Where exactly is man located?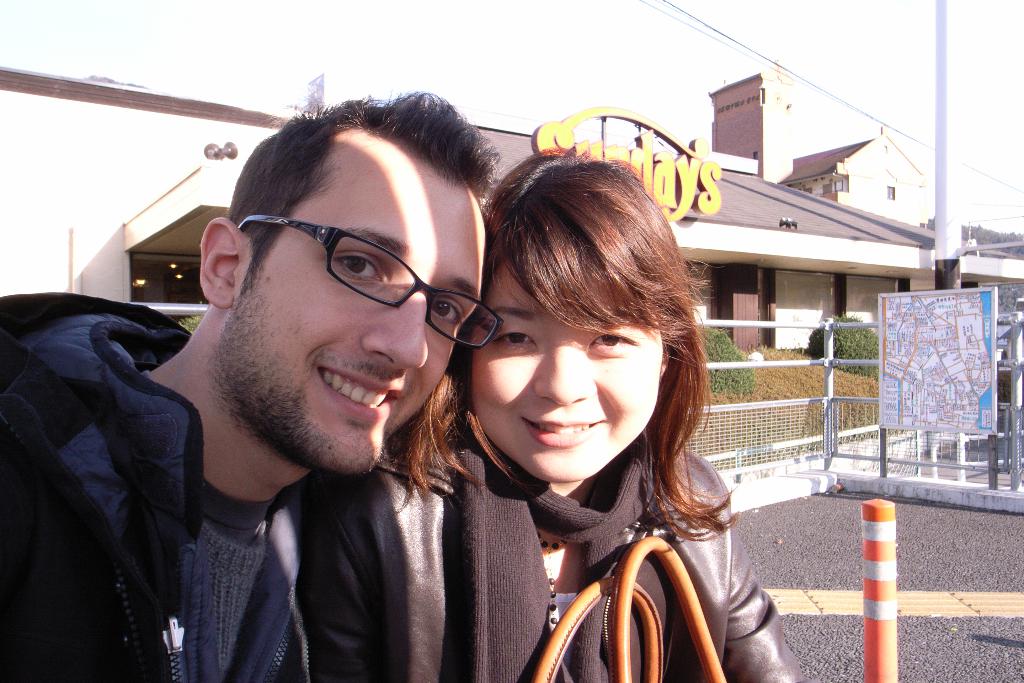
Its bounding box is <region>0, 88, 507, 677</region>.
